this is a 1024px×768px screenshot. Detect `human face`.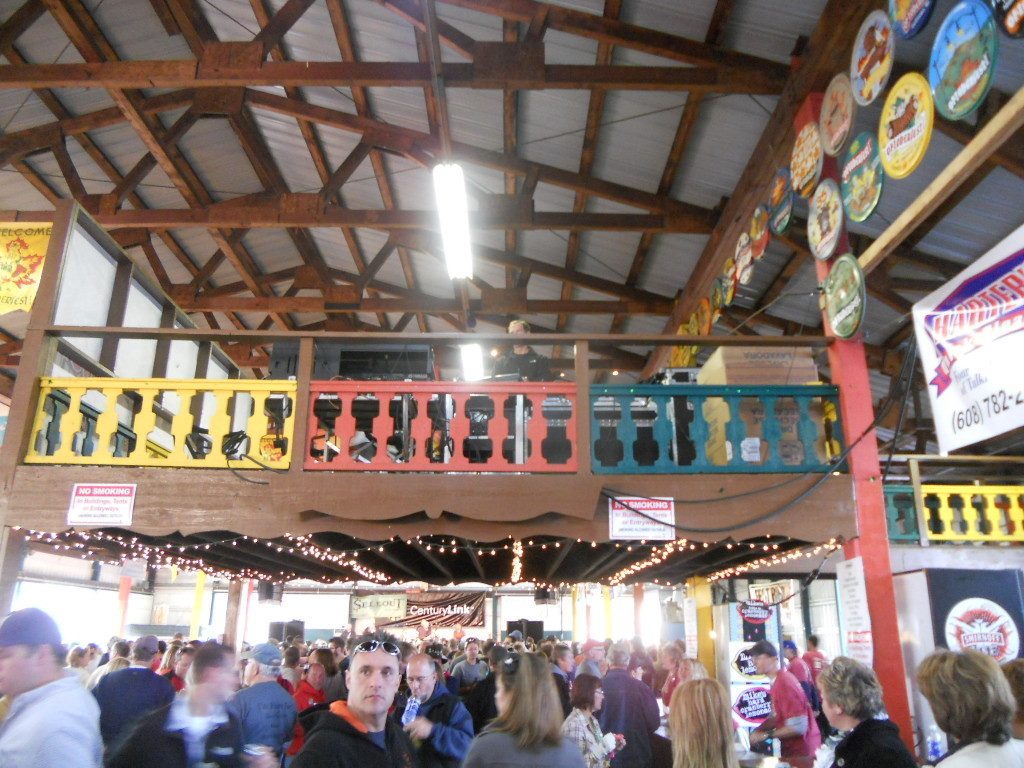
595, 691, 606, 709.
